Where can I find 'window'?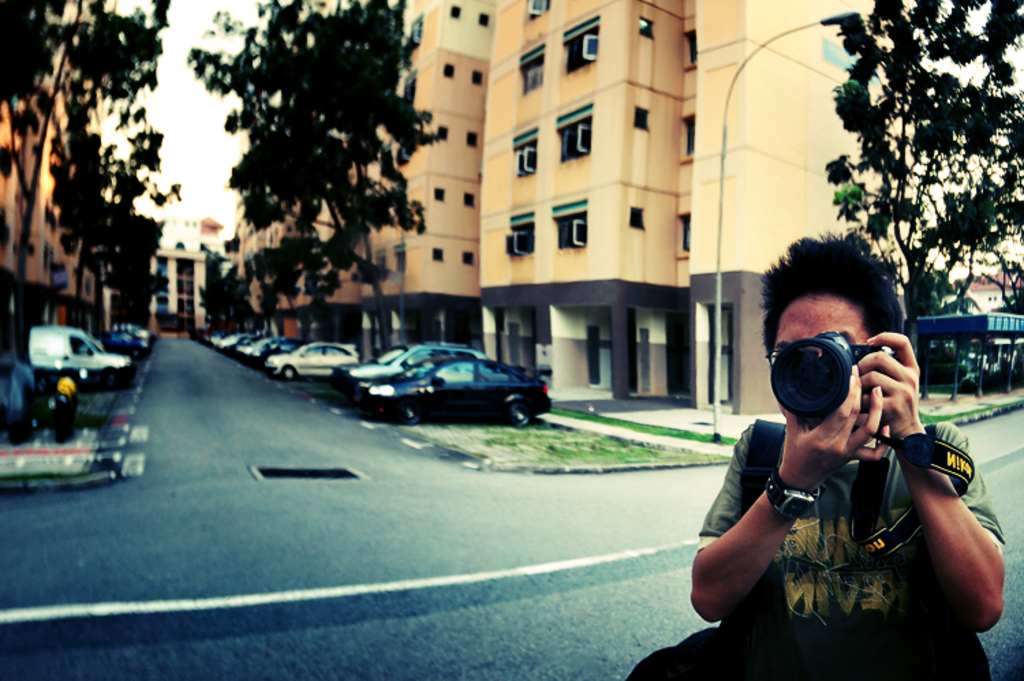
You can find it at [375,252,385,265].
